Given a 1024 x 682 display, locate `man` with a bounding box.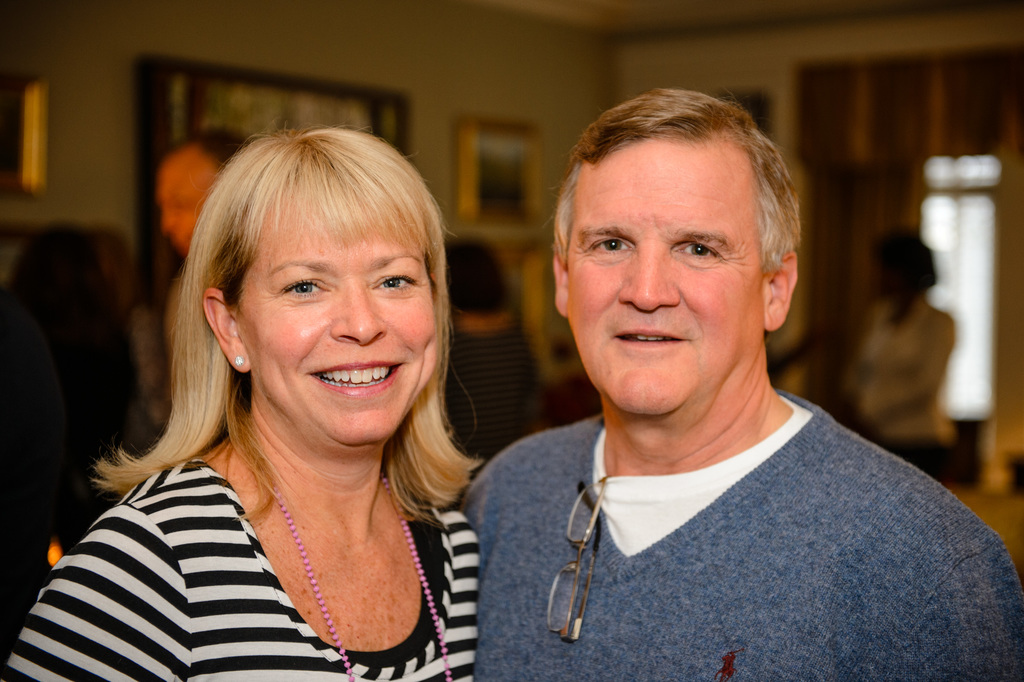
Located: 456:86:1023:681.
